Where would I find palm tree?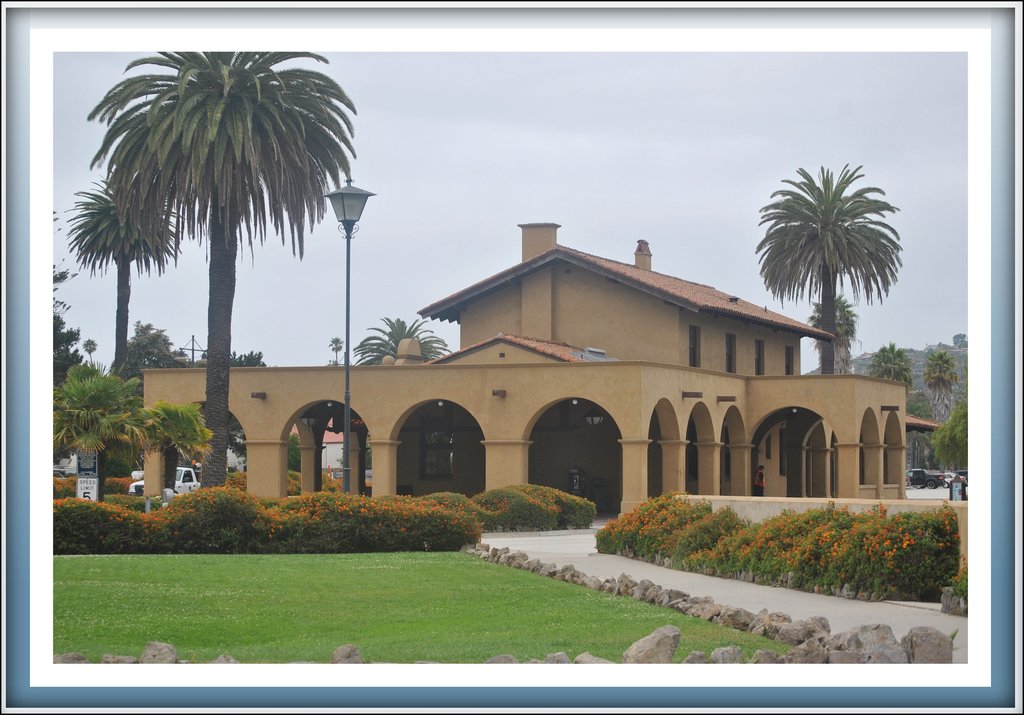
At rect(83, 50, 354, 488).
